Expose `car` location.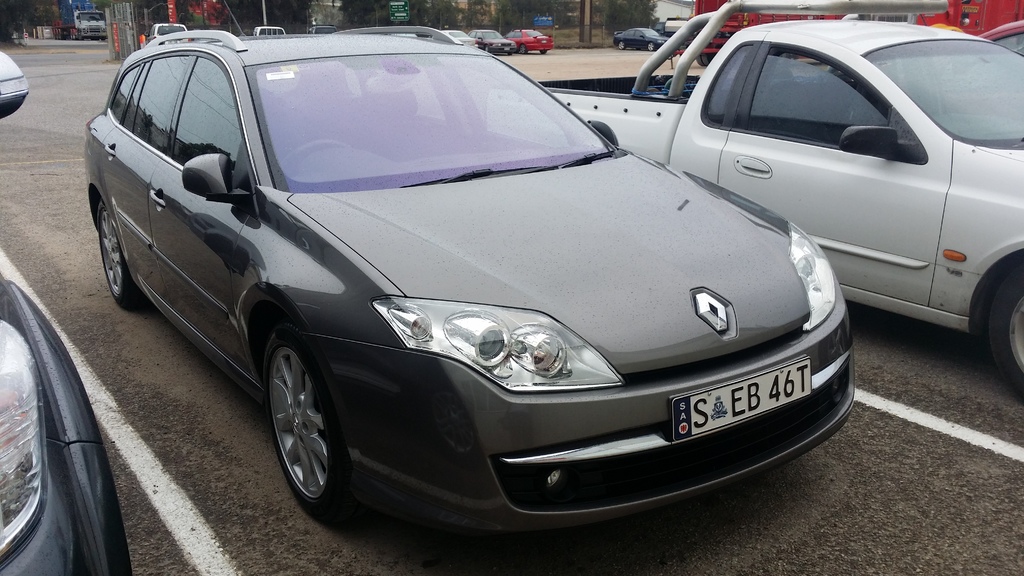
Exposed at left=84, top=1, right=854, bottom=529.
